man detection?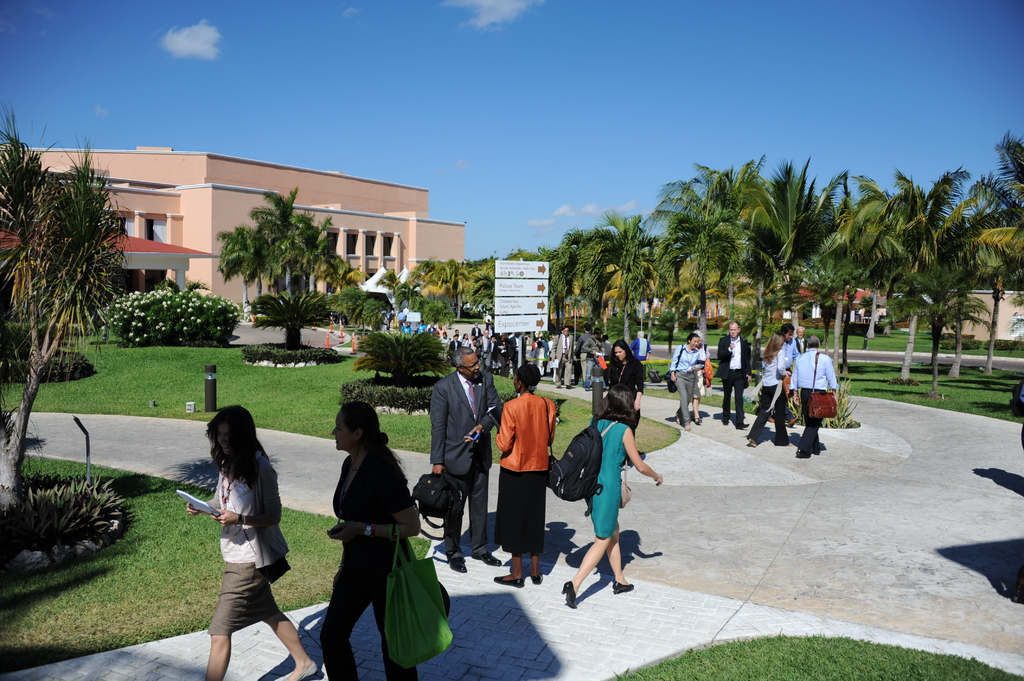
x1=509 y1=335 x2=515 y2=374
